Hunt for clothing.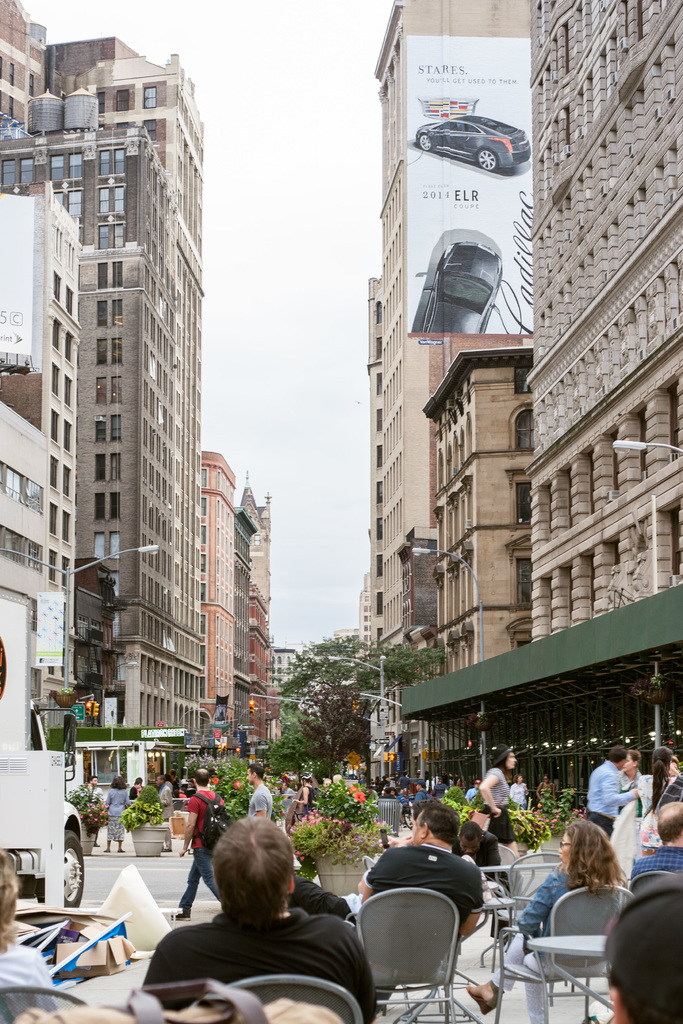
Hunted down at box(365, 834, 490, 932).
